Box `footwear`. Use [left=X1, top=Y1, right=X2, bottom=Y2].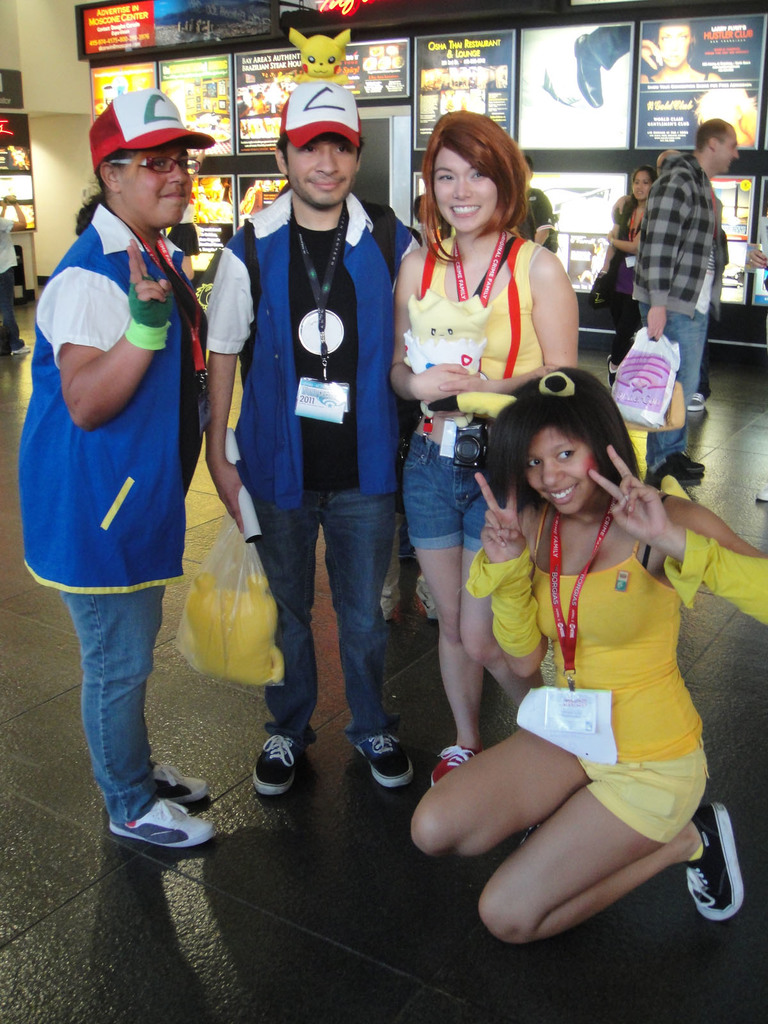
[left=431, top=736, right=486, bottom=778].
